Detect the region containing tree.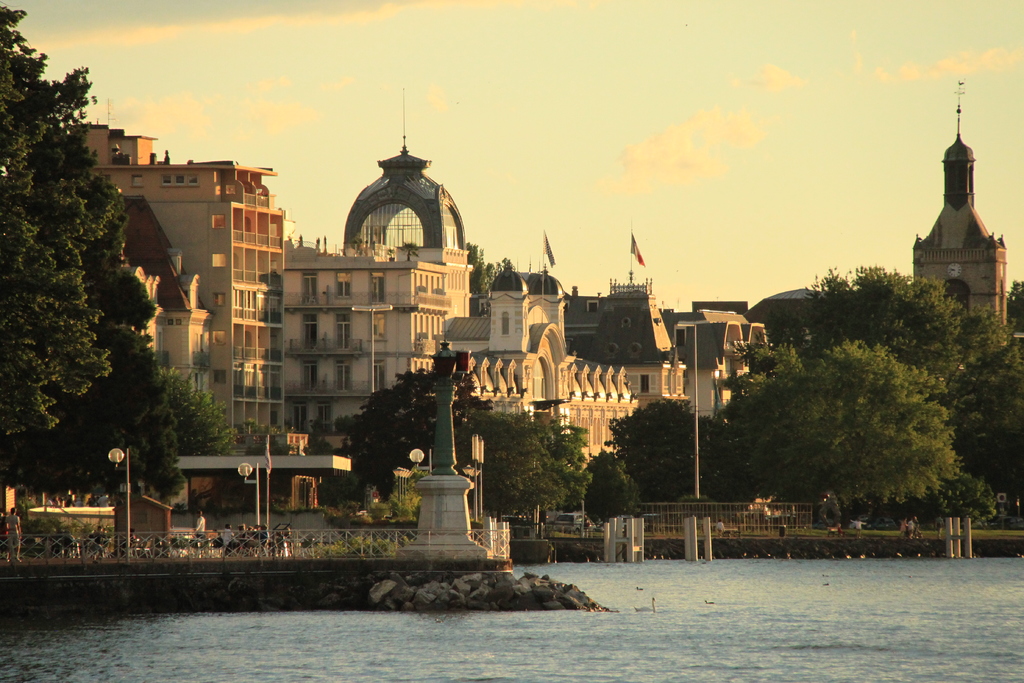
Rect(560, 445, 643, 529).
